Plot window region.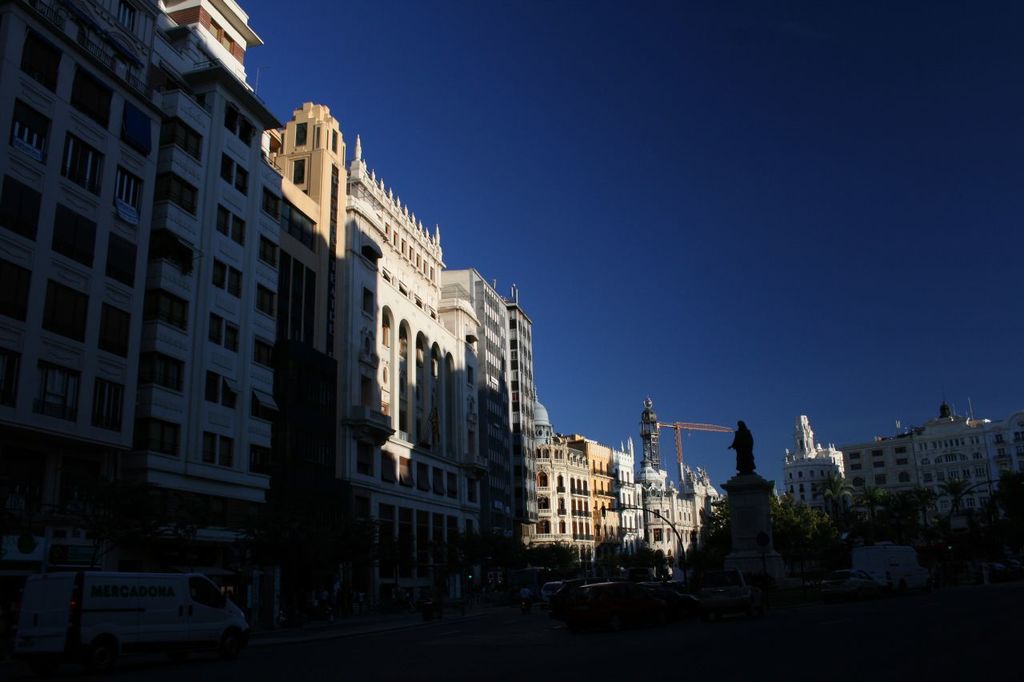
Plotted at bbox=(15, 26, 66, 89).
